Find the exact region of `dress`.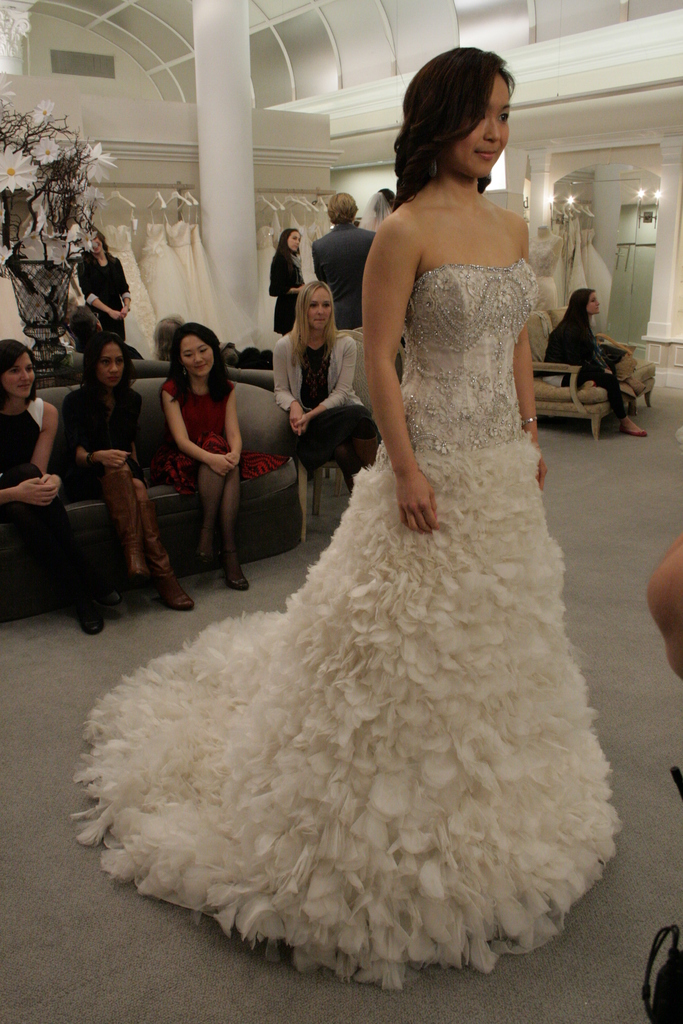
Exact region: {"x1": 76, "y1": 251, "x2": 133, "y2": 340}.
